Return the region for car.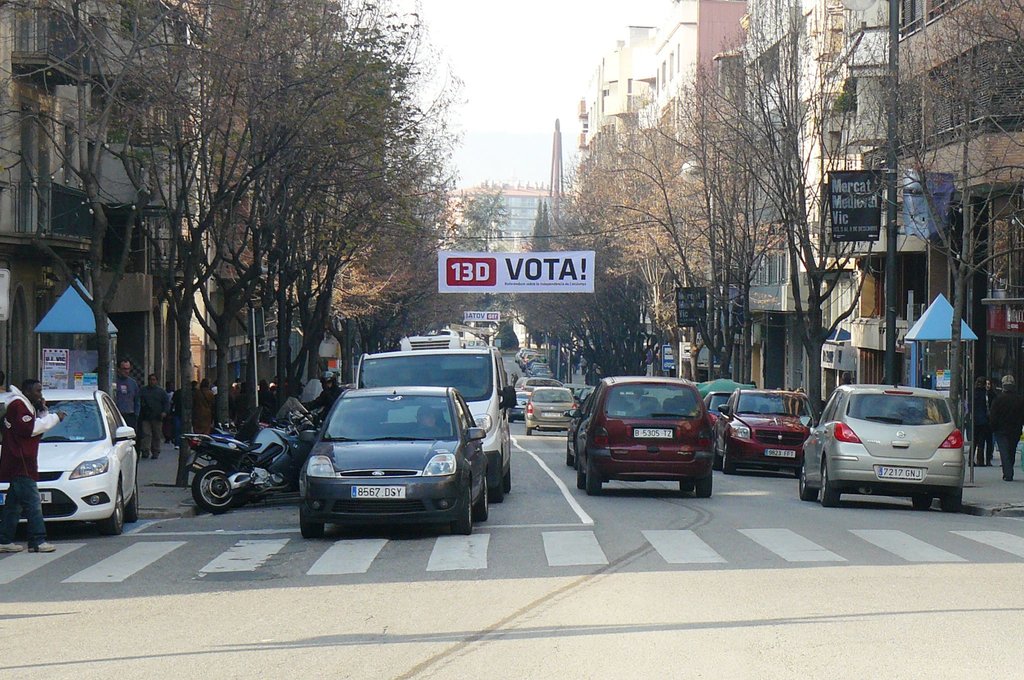
crop(712, 390, 815, 471).
